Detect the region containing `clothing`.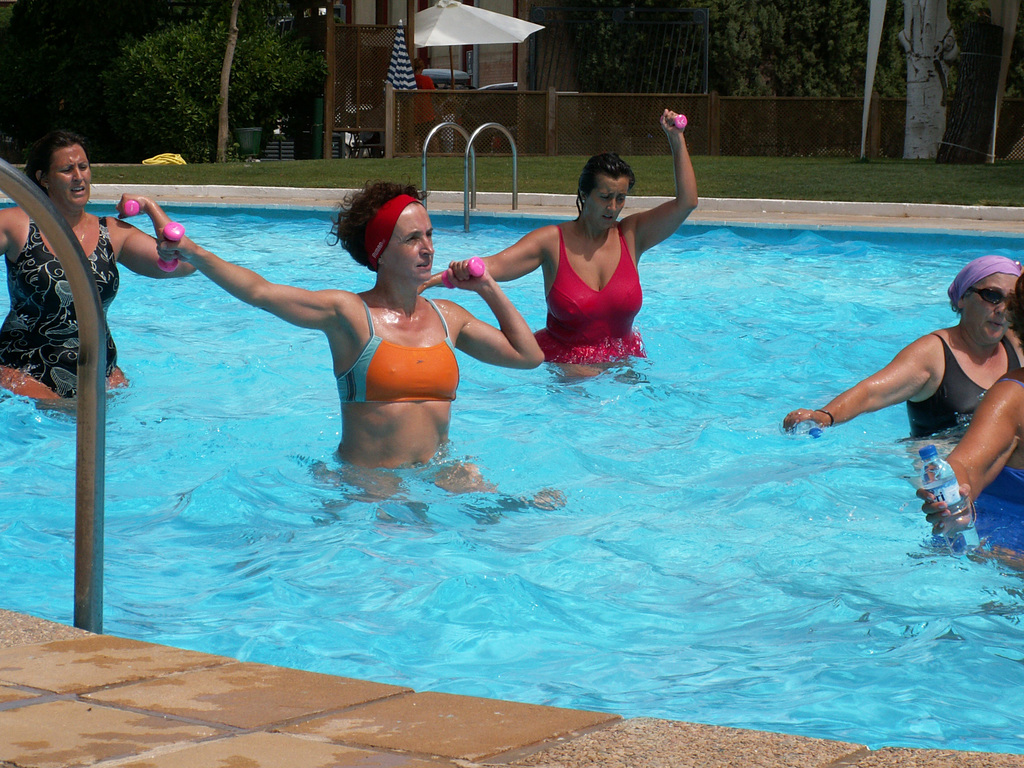
locate(333, 292, 465, 408).
